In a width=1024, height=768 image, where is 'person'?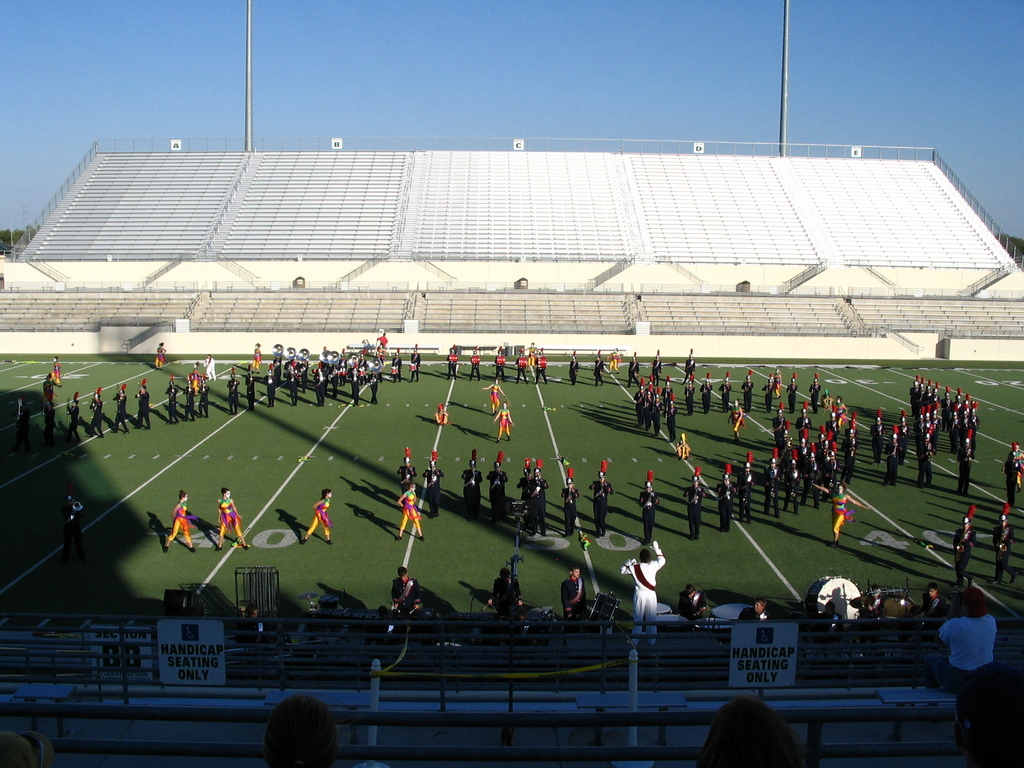
left=776, top=435, right=796, bottom=479.
